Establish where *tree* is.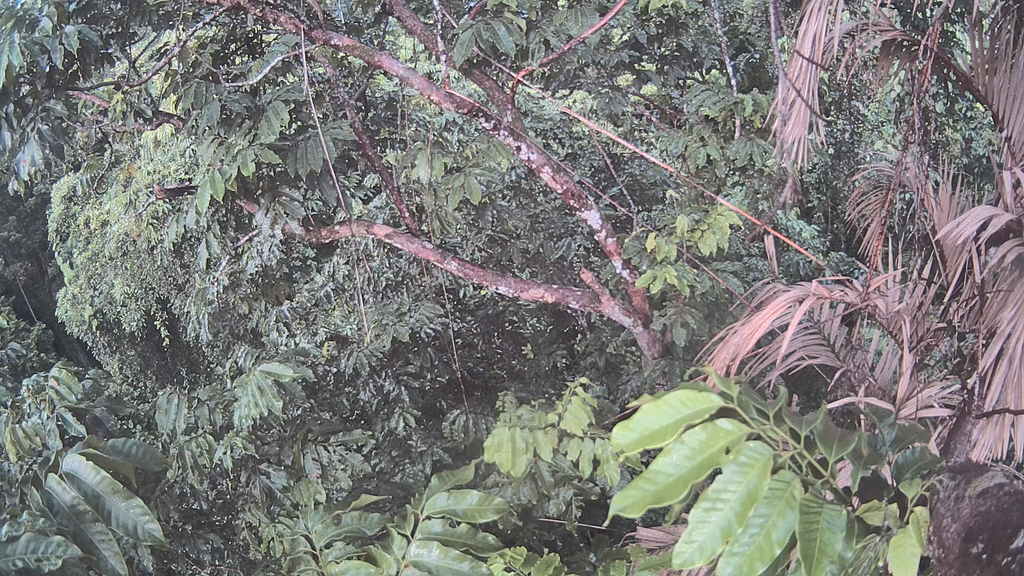
Established at 700/0/1023/481.
